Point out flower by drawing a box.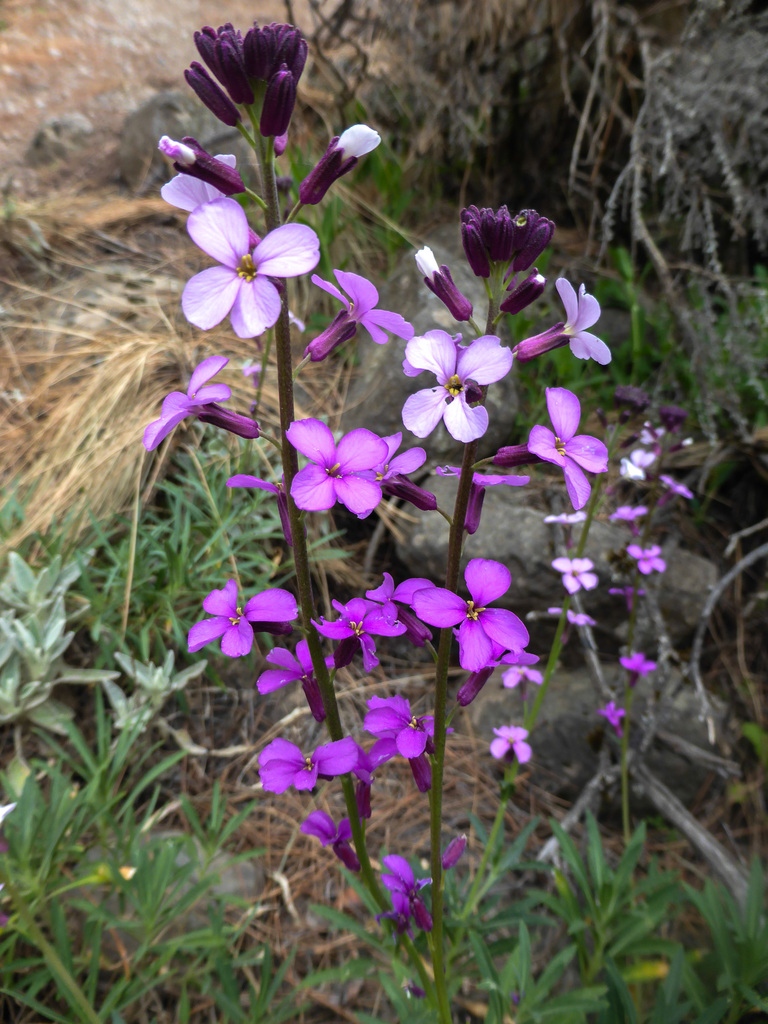
Rect(286, 415, 391, 517).
